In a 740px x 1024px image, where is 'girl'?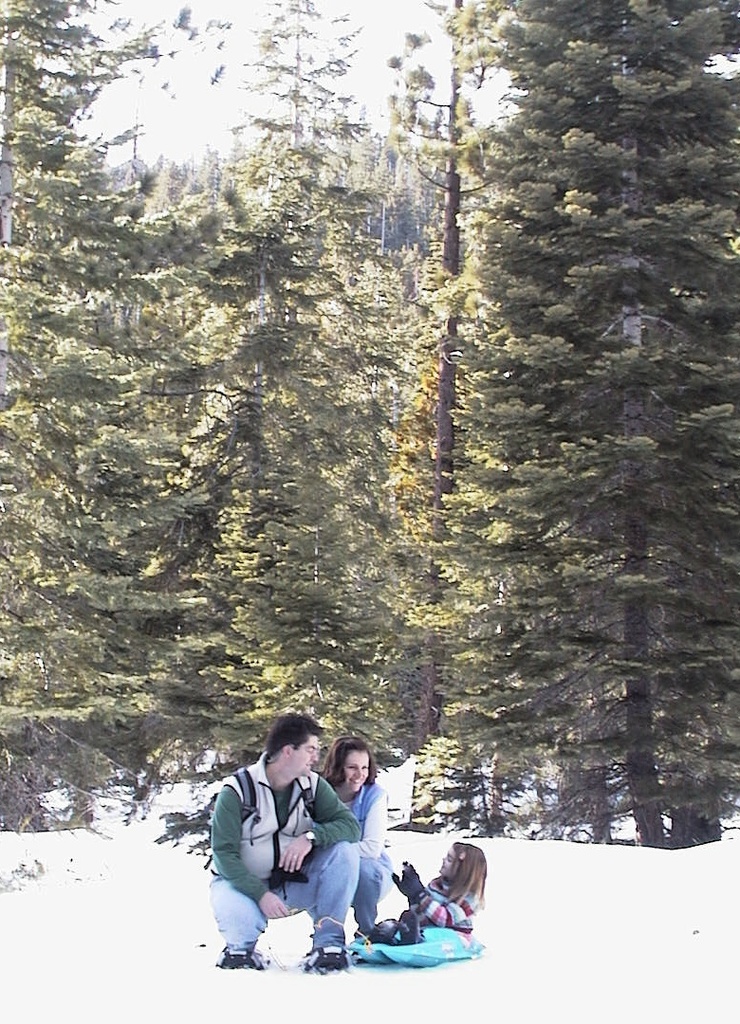
[x1=367, y1=839, x2=485, y2=950].
